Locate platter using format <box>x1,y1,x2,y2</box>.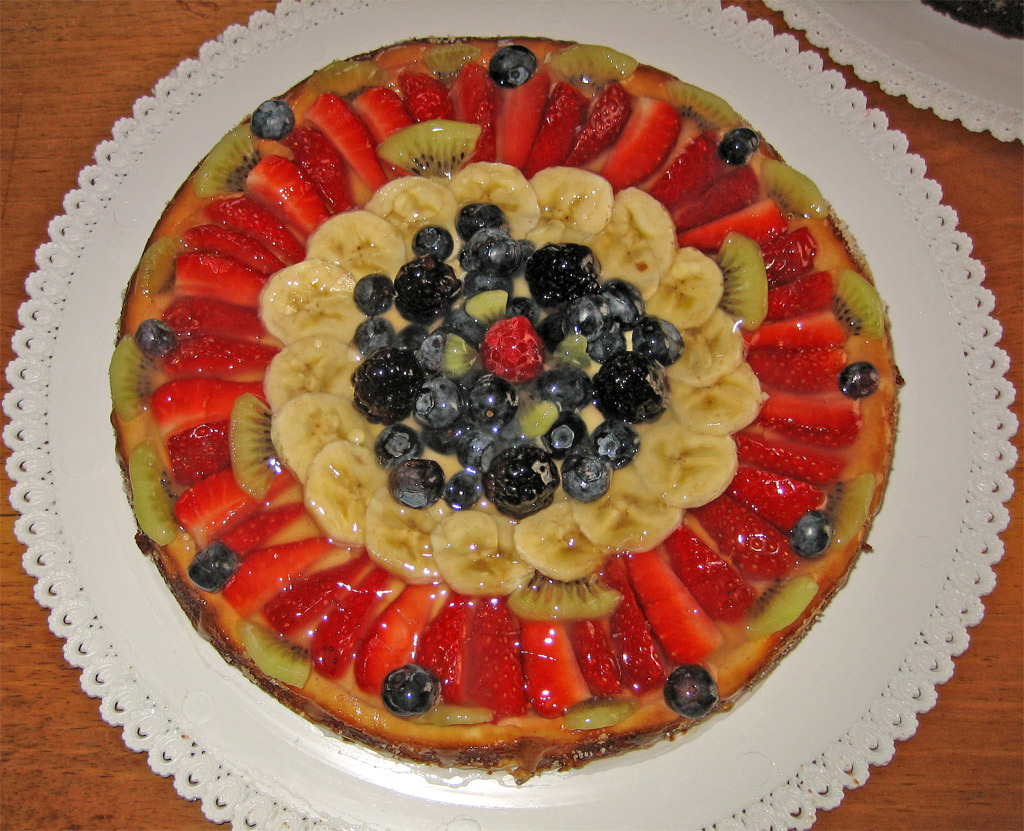
<box>828,0,1023,107</box>.
